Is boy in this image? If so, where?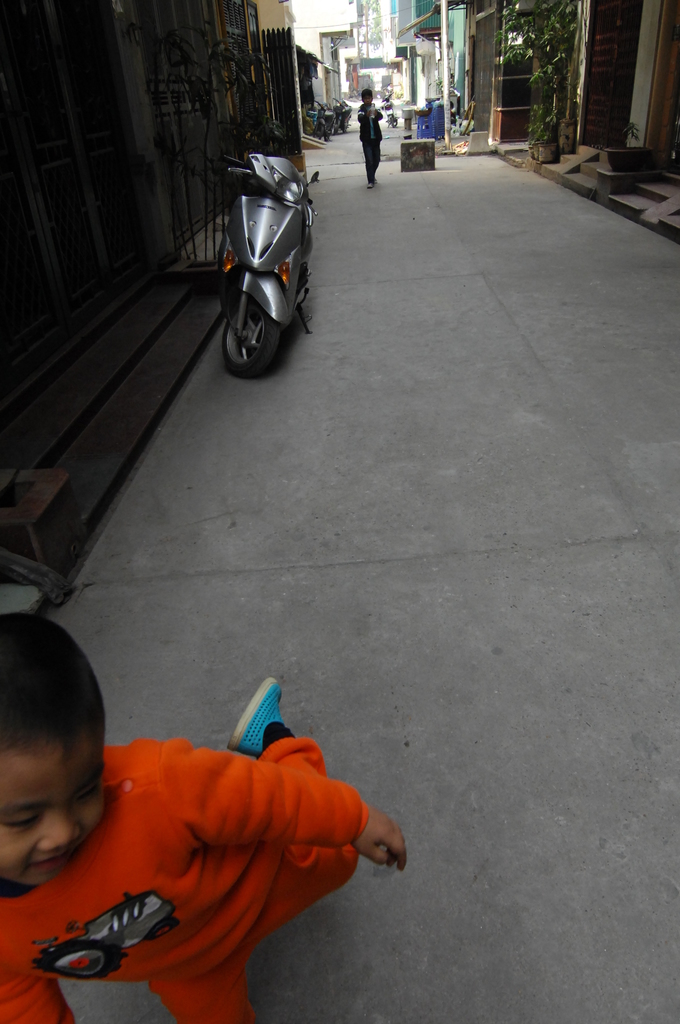
Yes, at Rect(0, 606, 411, 1023).
